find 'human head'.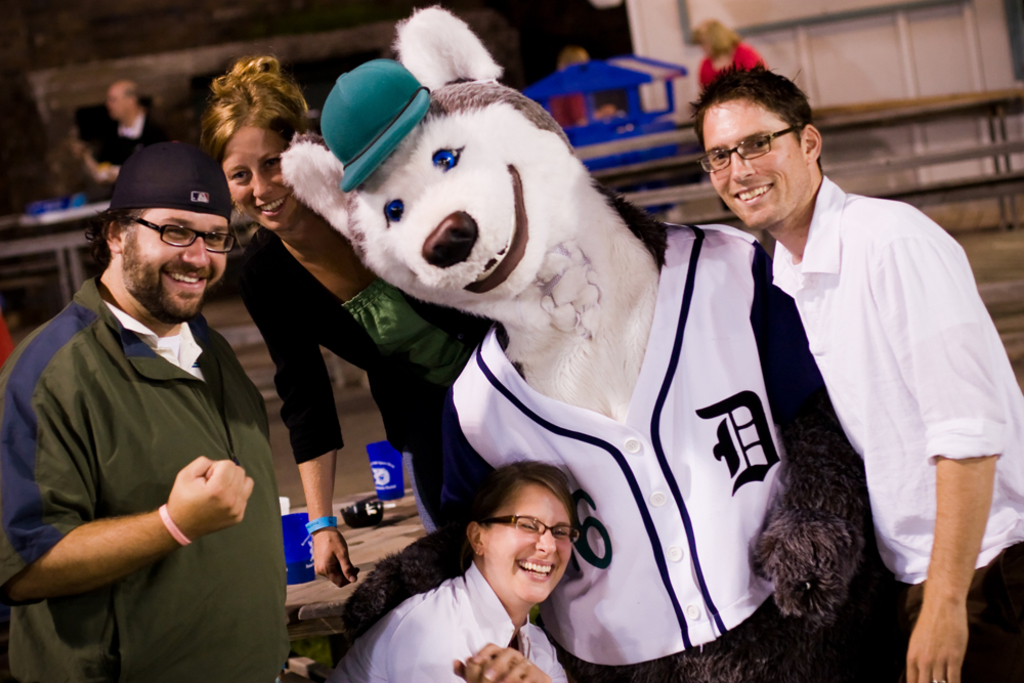
<region>683, 67, 821, 233</region>.
